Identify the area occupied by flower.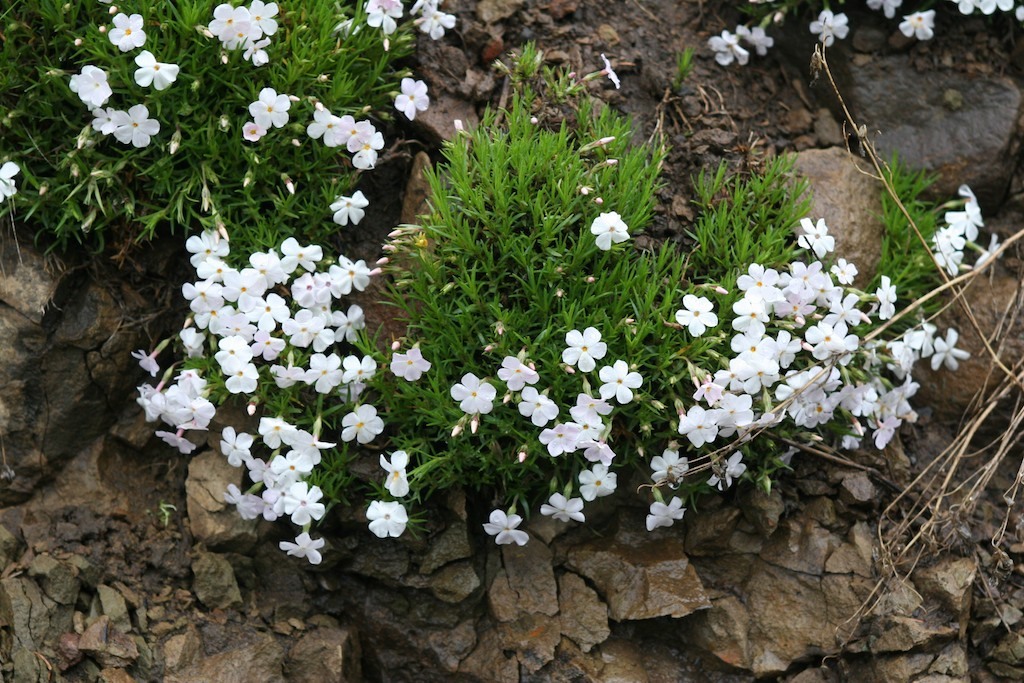
Area: 933, 224, 965, 250.
